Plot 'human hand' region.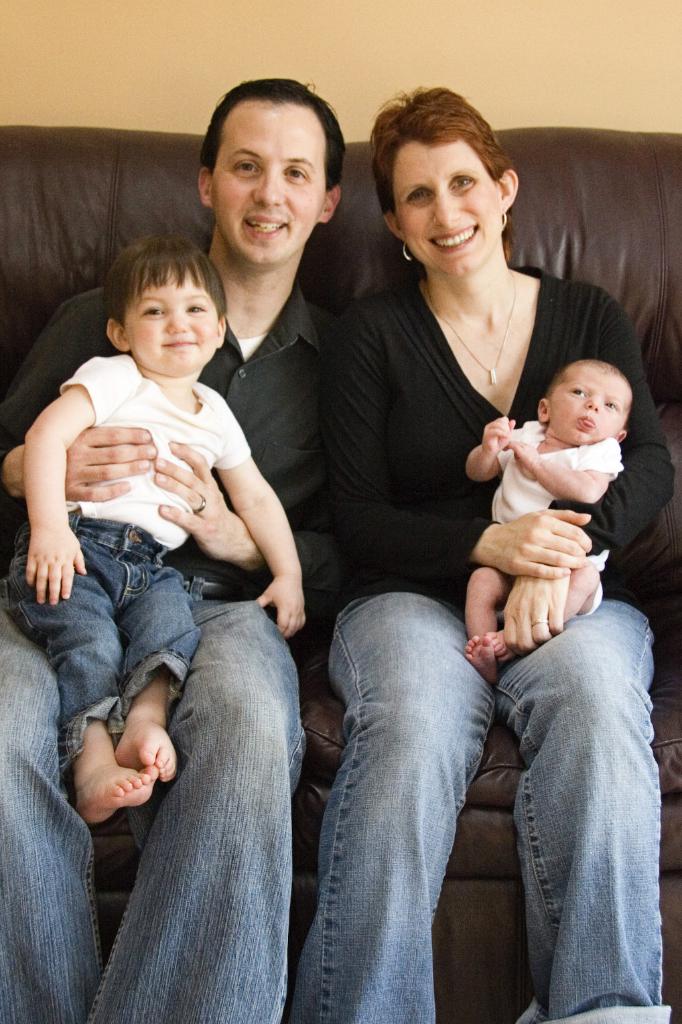
Plotted at [left=479, top=503, right=597, bottom=580].
